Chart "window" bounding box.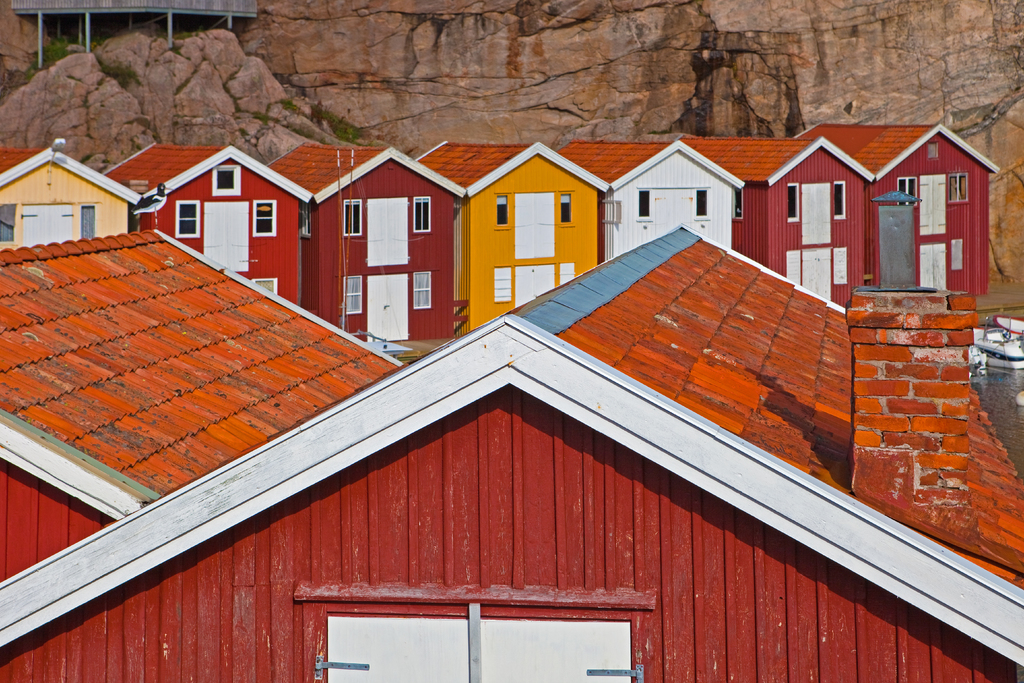
Charted: 347/199/367/238.
